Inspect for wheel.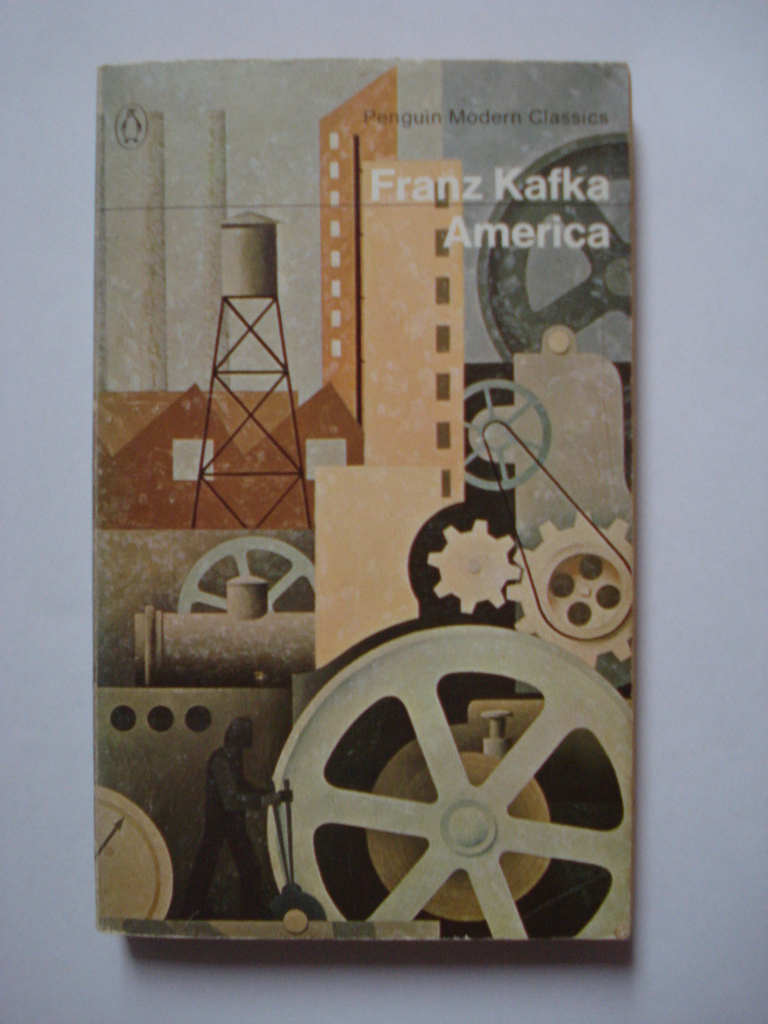
Inspection: region(435, 510, 522, 620).
